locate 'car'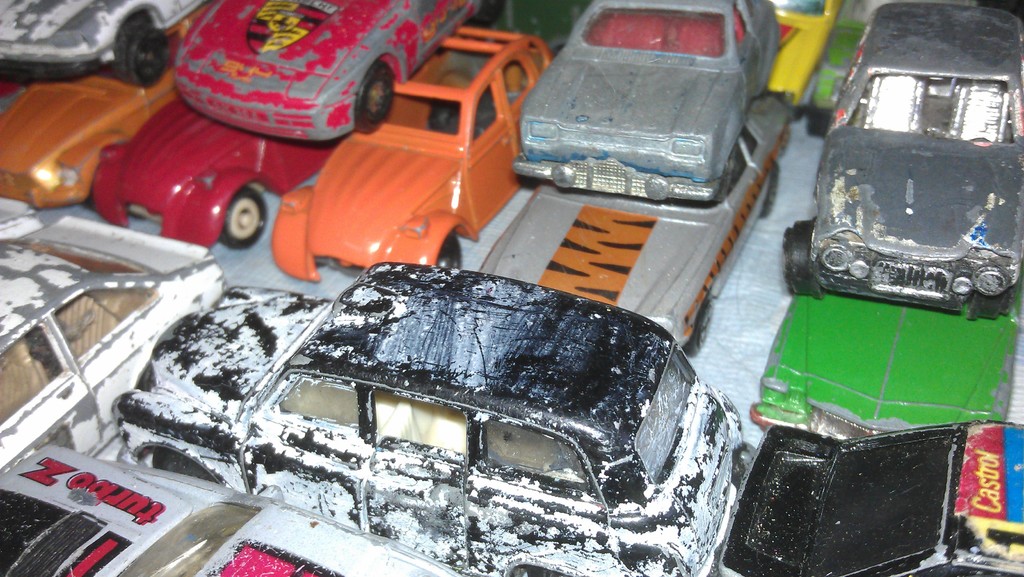
<box>716,424,1023,576</box>
